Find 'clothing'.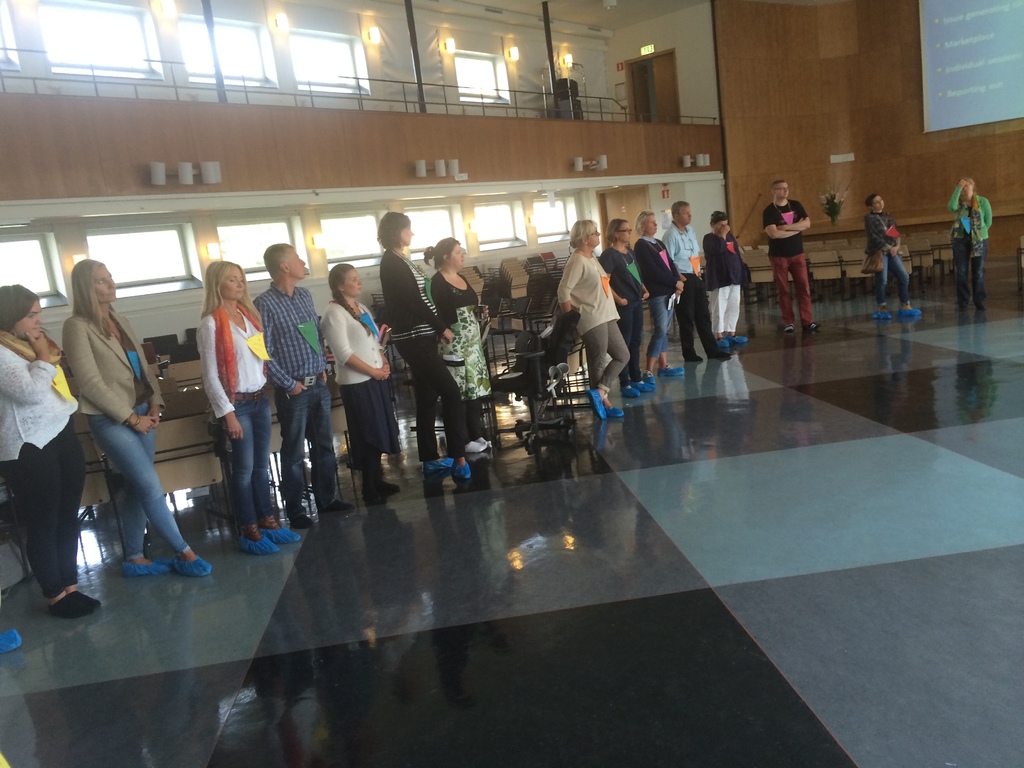
box(198, 310, 267, 514).
